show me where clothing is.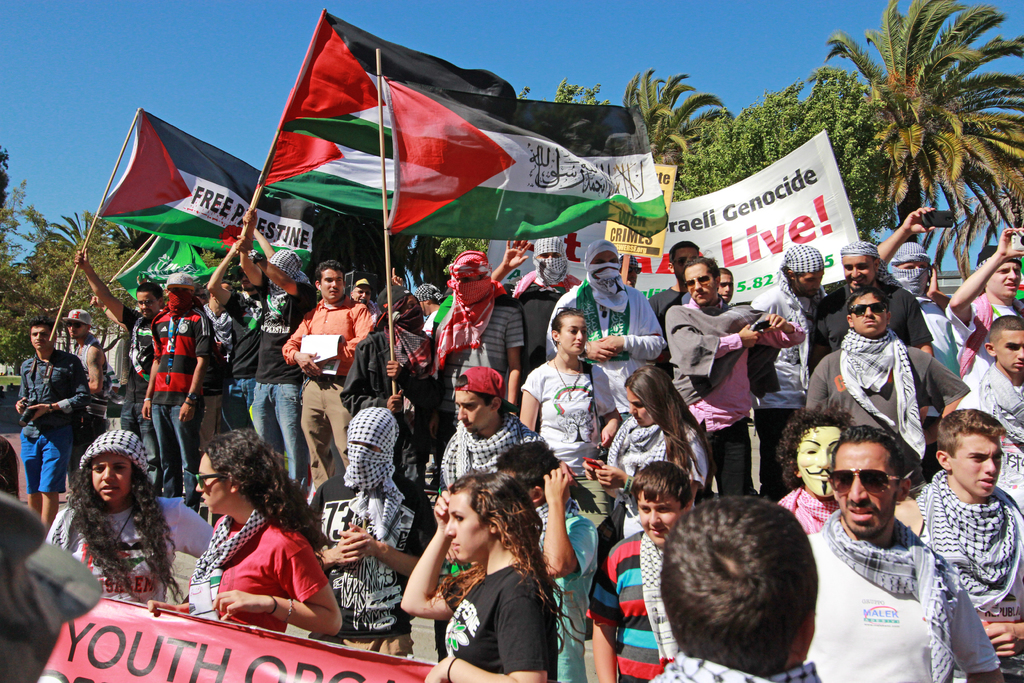
clothing is at pyautogui.locateOnScreen(803, 324, 973, 472).
